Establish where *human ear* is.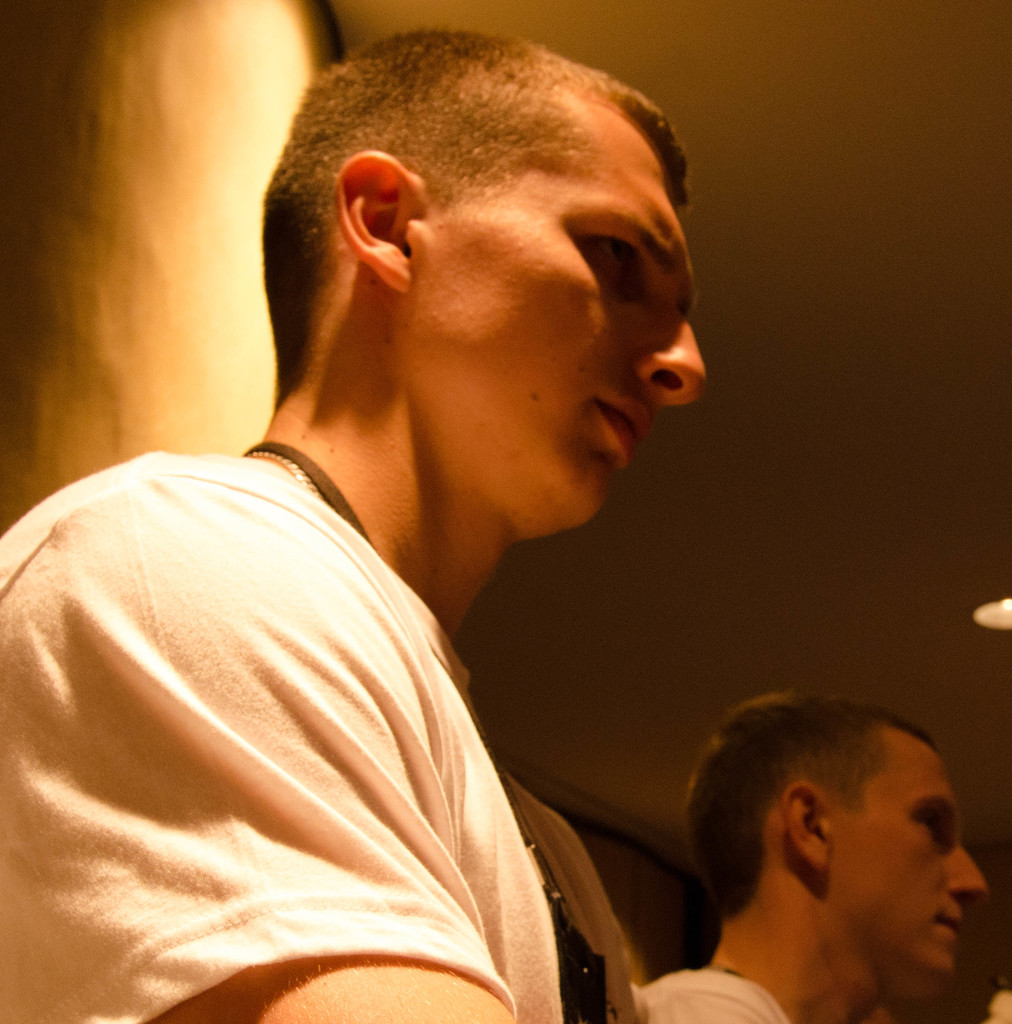
Established at 334, 146, 428, 298.
